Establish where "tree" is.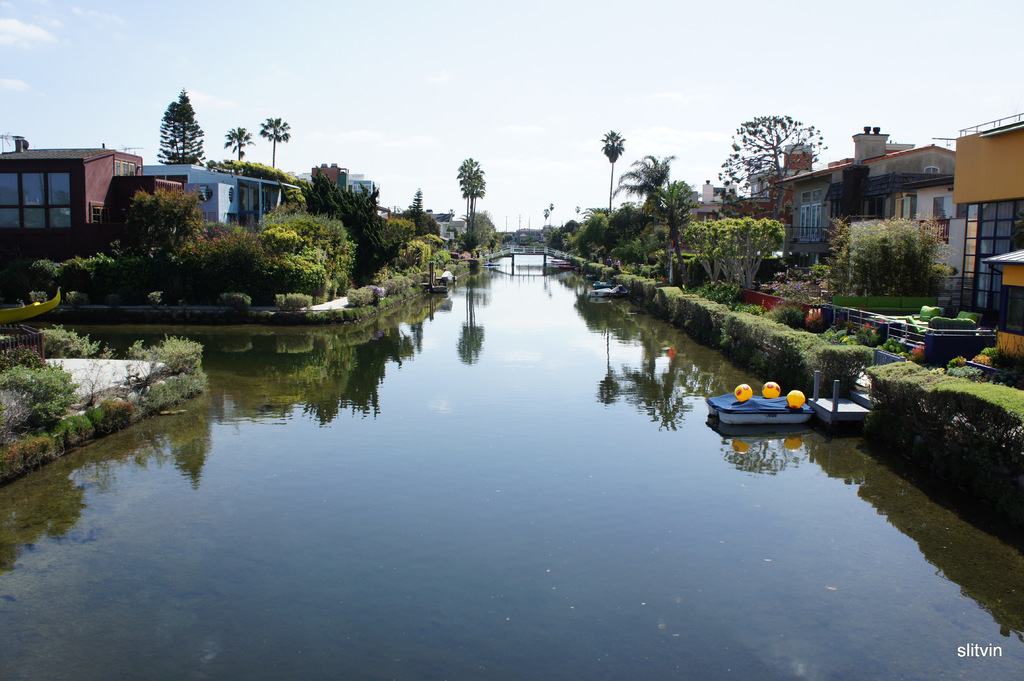
Established at <bbox>121, 184, 202, 257</bbox>.
